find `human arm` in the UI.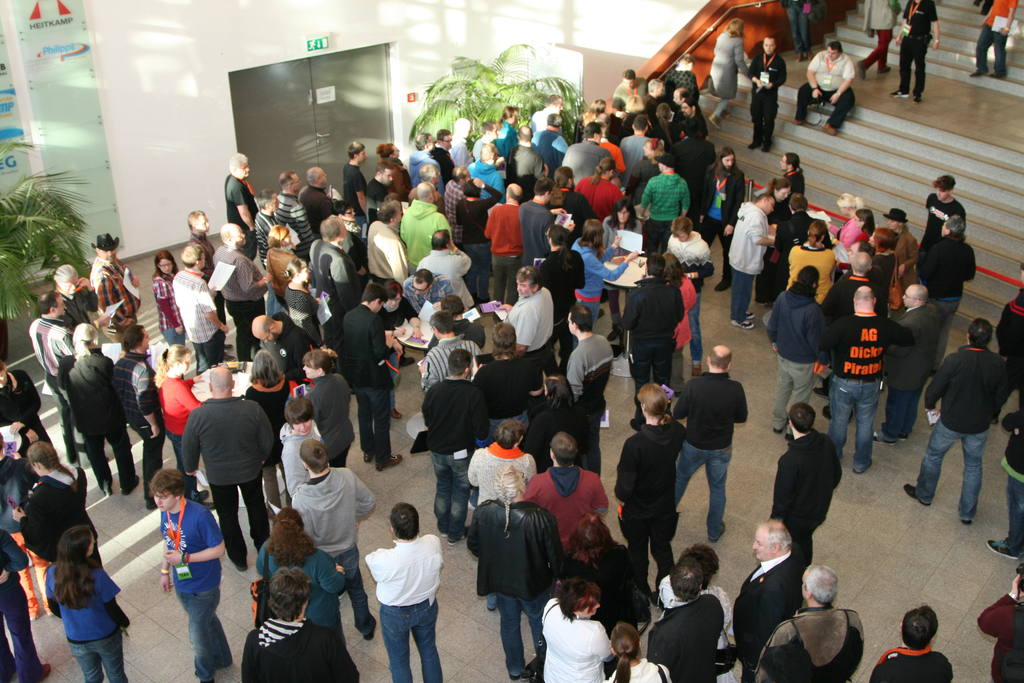
UI element at {"left": 196, "top": 284, "right": 232, "bottom": 329}.
